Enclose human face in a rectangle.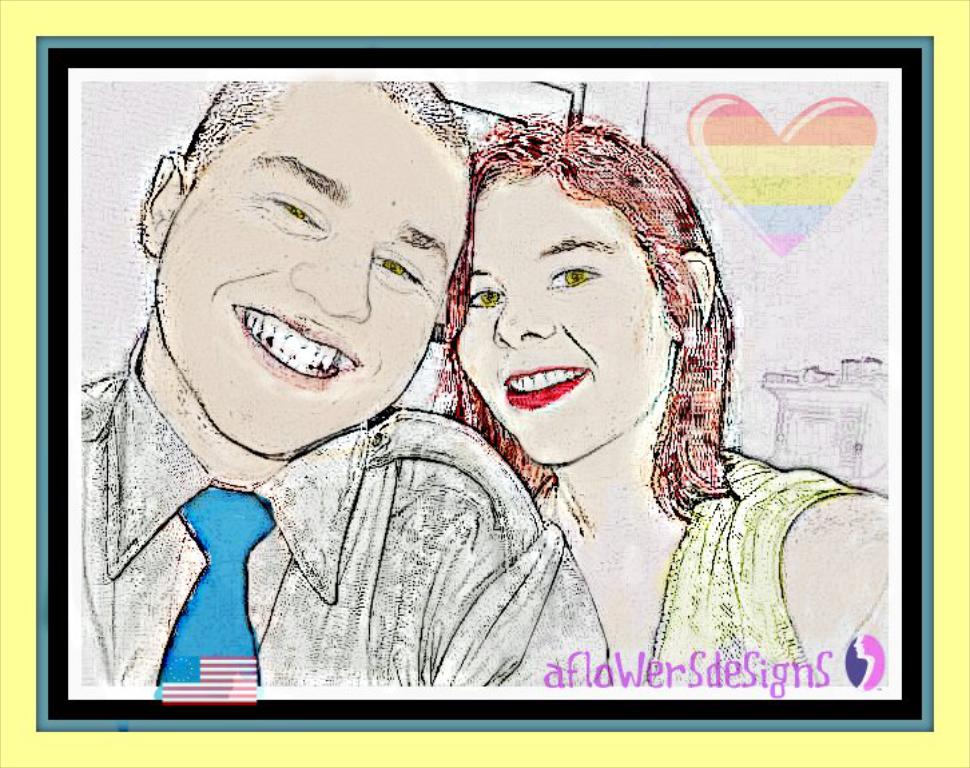
453, 180, 668, 465.
